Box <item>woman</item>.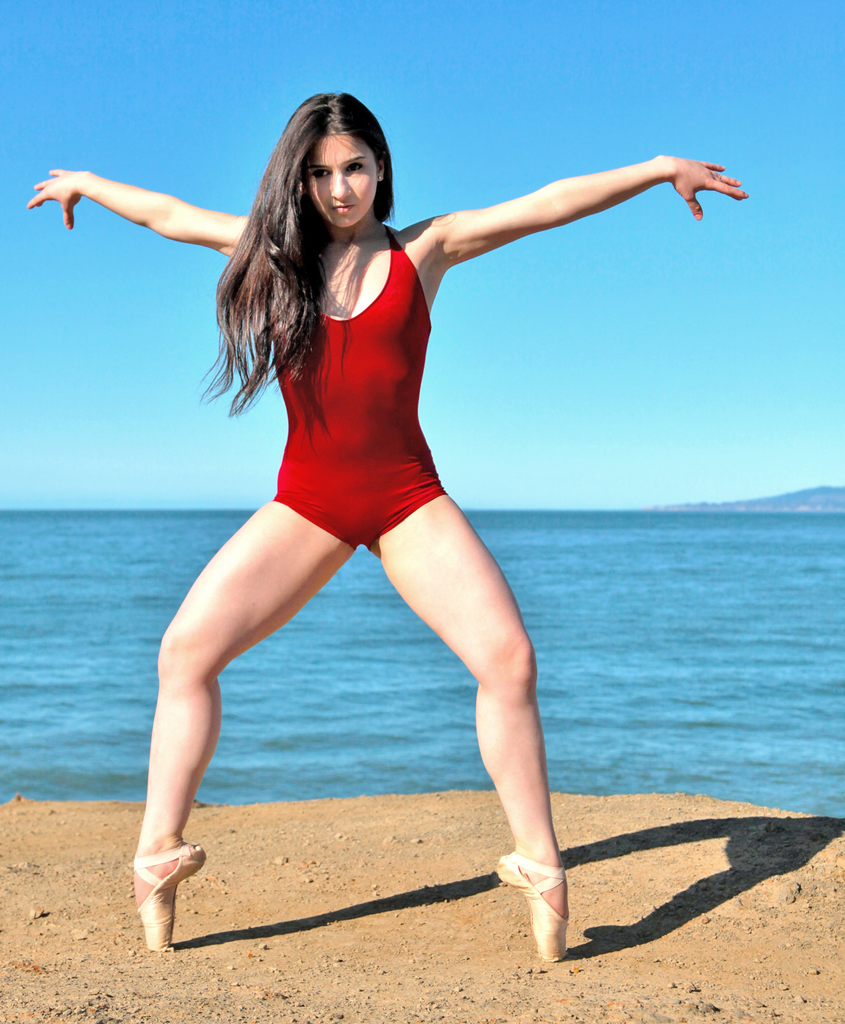
BBox(95, 81, 691, 961).
